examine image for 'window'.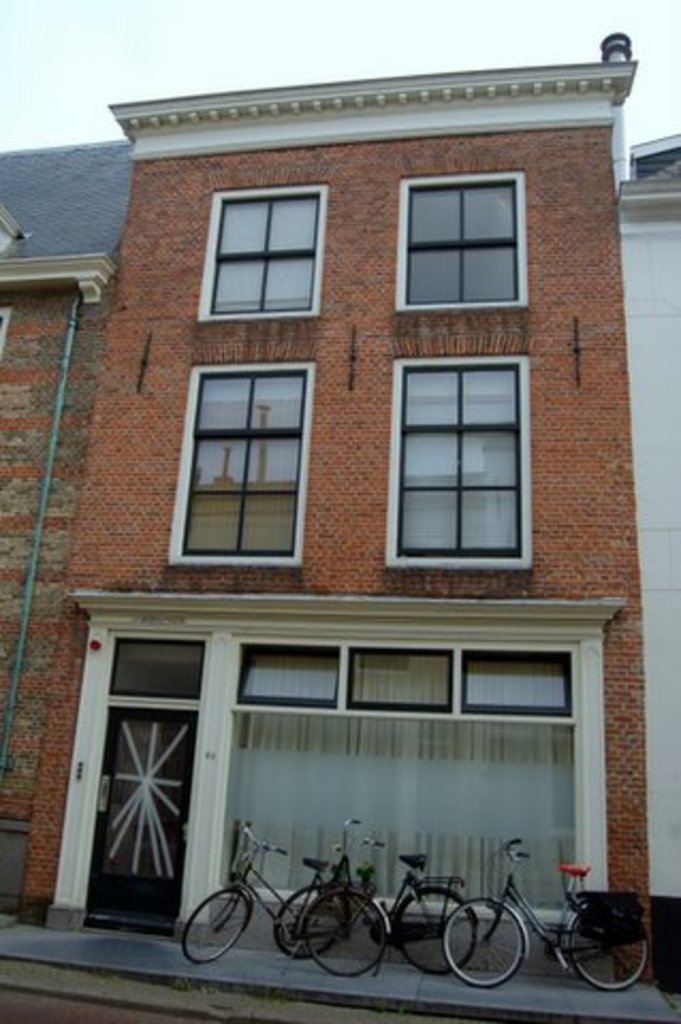
Examination result: detection(393, 166, 534, 316).
